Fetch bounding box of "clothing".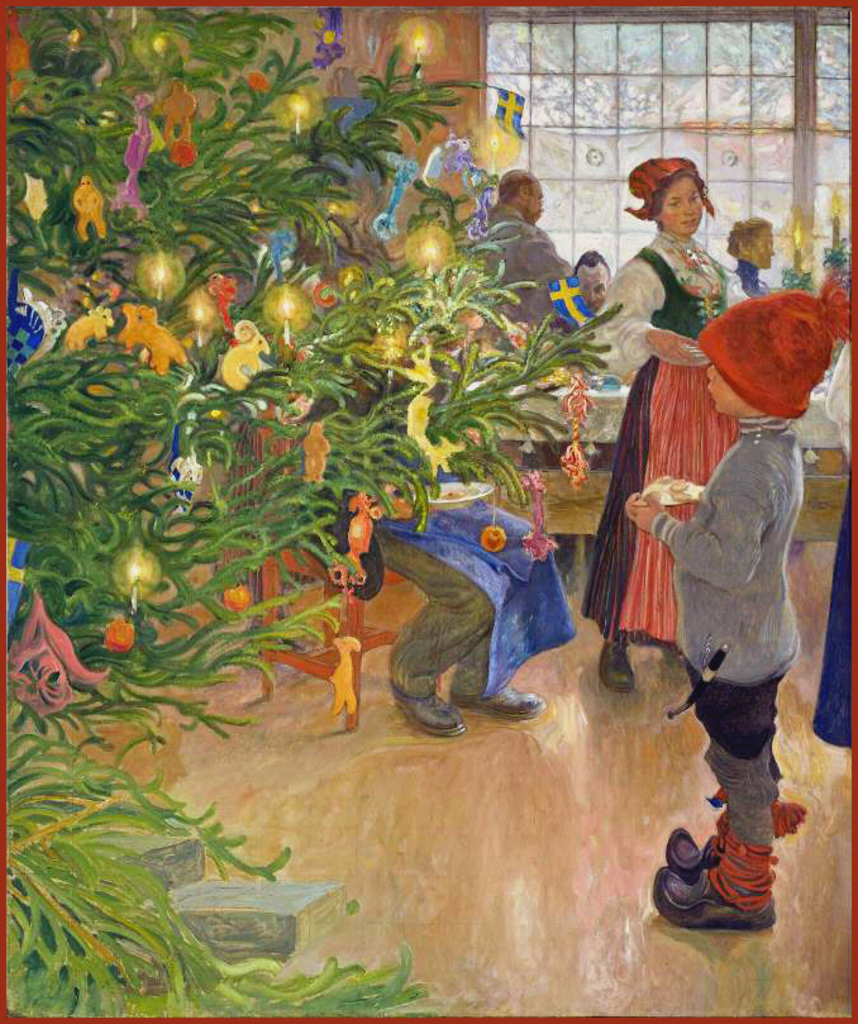
Bbox: (left=816, top=347, right=850, bottom=752).
